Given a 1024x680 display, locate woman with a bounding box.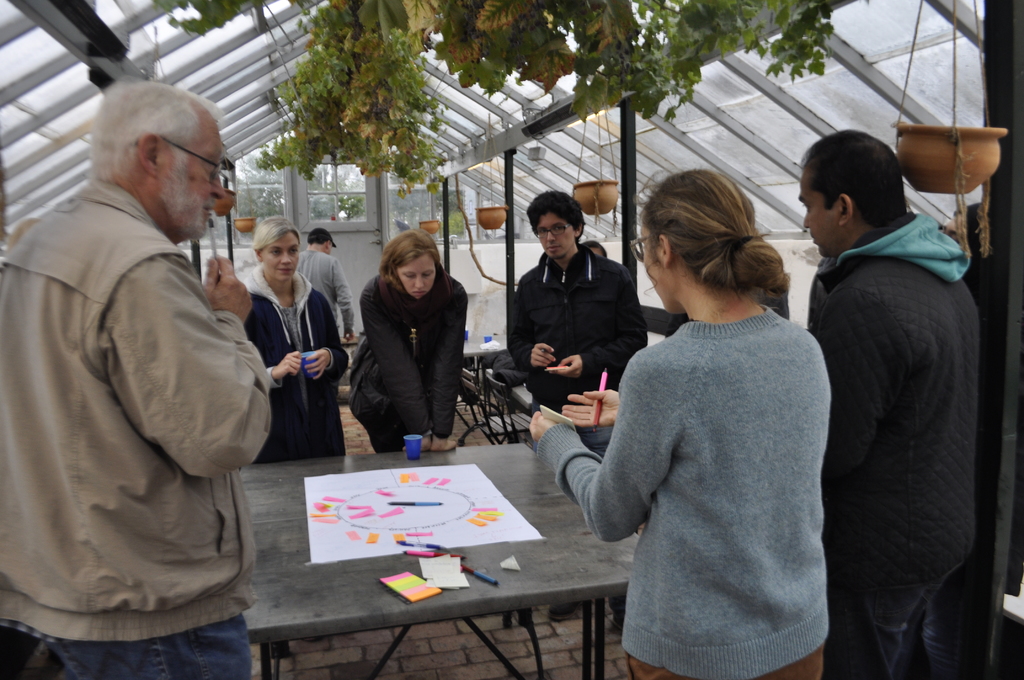
Located: 341, 220, 477, 467.
